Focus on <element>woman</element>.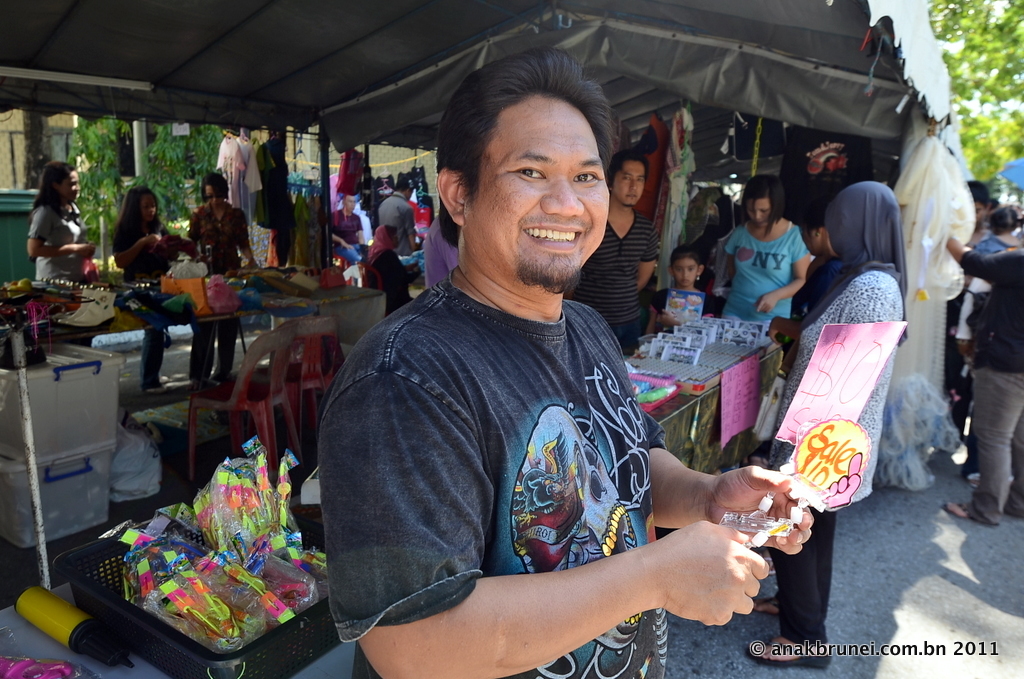
Focused at select_region(364, 230, 420, 312).
